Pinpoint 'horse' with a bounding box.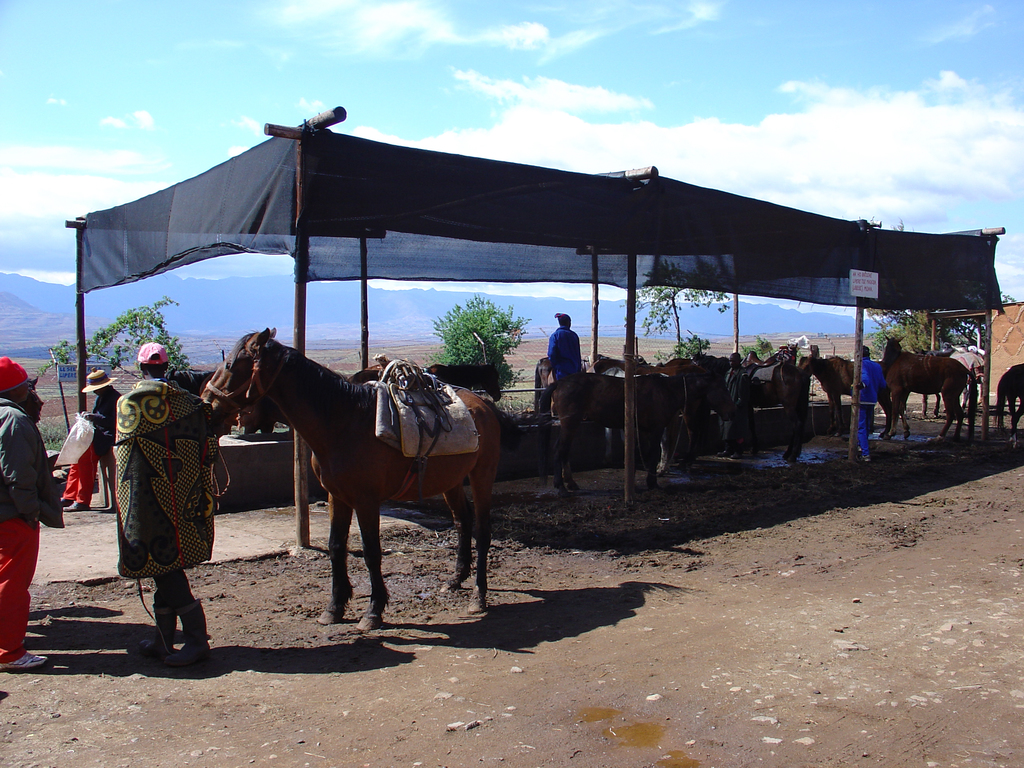
193 321 513 632.
